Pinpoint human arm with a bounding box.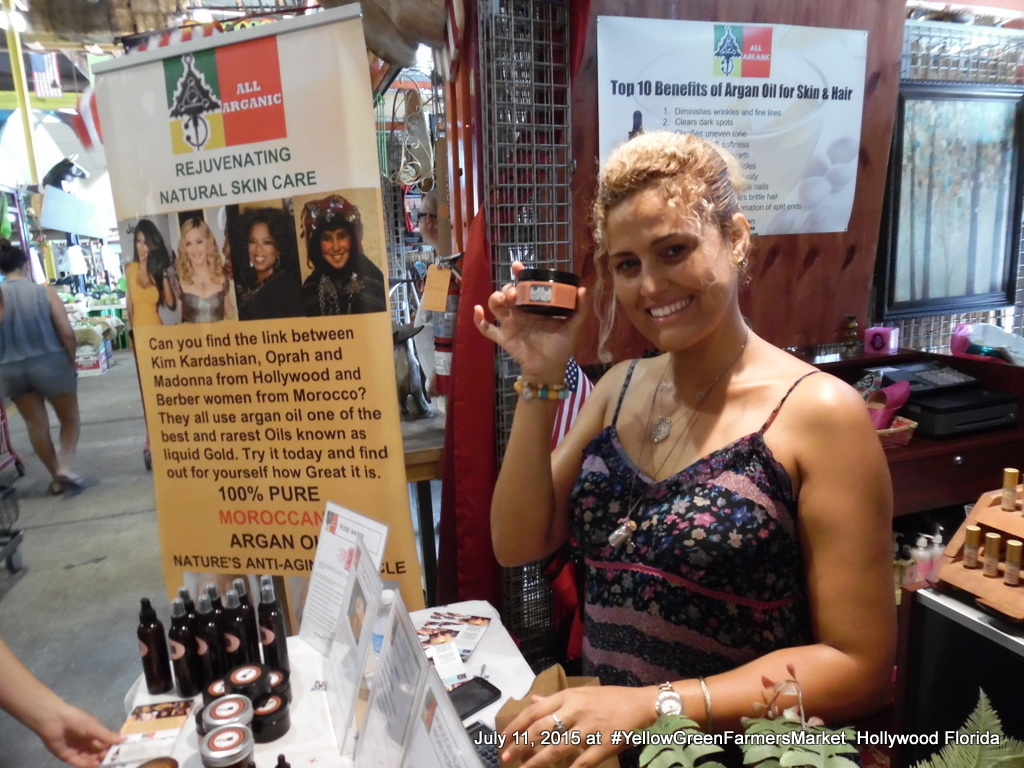
detection(460, 254, 608, 611).
